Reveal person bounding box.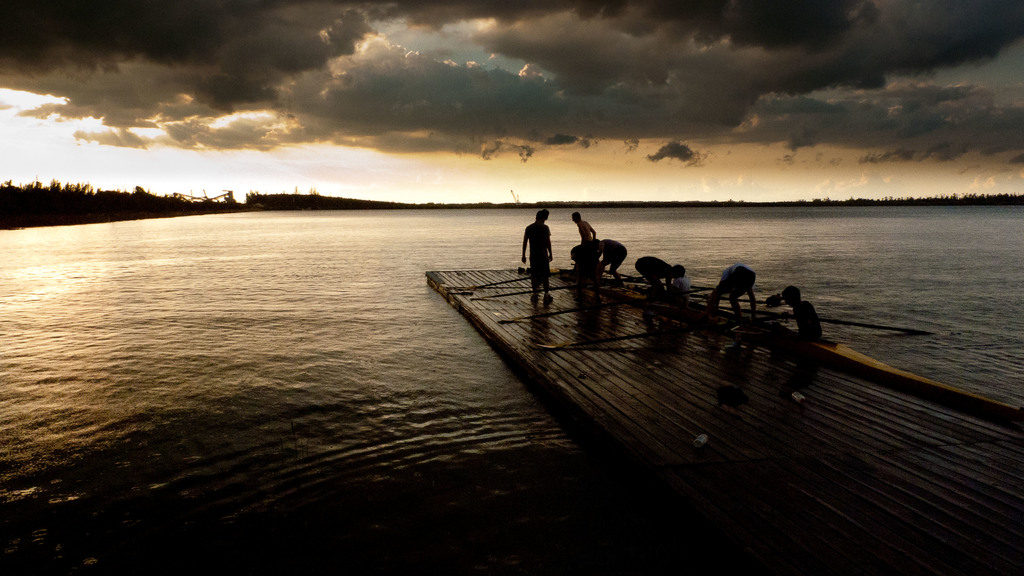
Revealed: <bbox>628, 255, 680, 297</bbox>.
